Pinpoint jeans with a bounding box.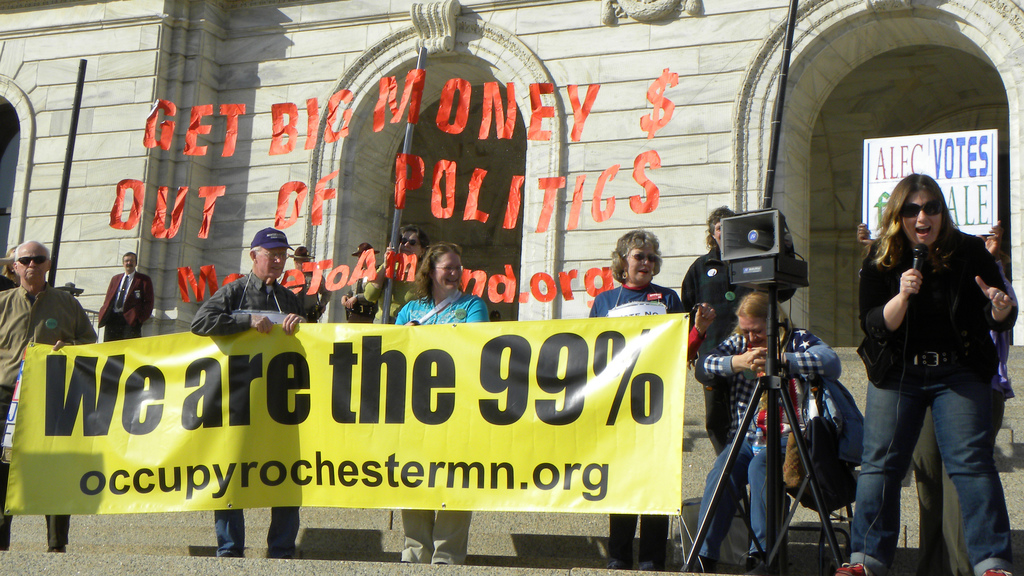
[left=701, top=456, right=764, bottom=548].
